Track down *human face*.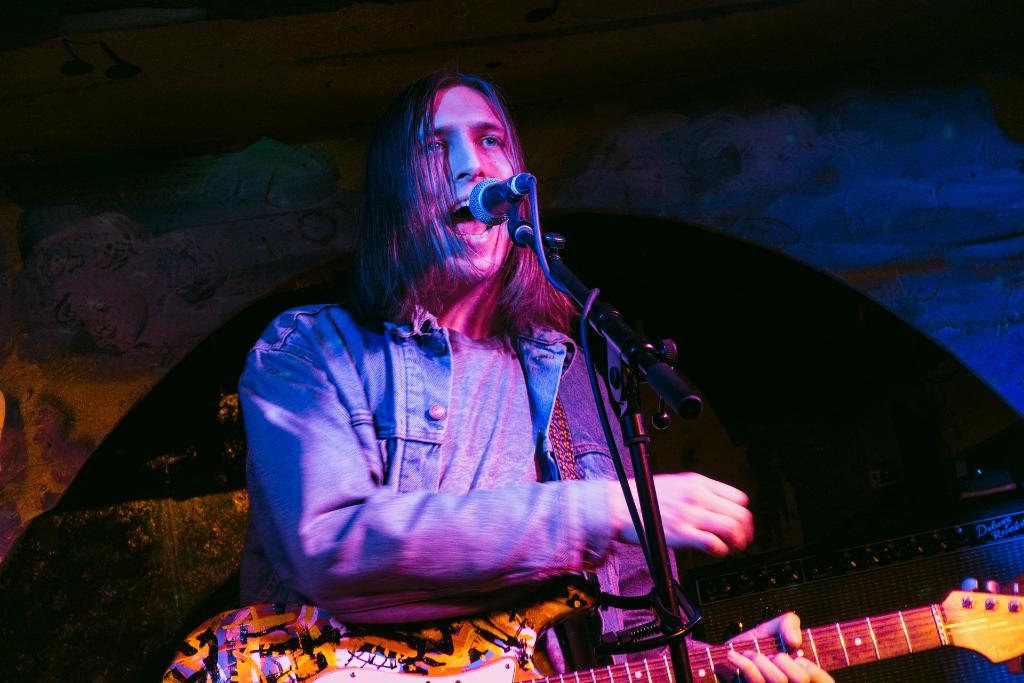
Tracked to {"x1": 417, "y1": 80, "x2": 520, "y2": 279}.
